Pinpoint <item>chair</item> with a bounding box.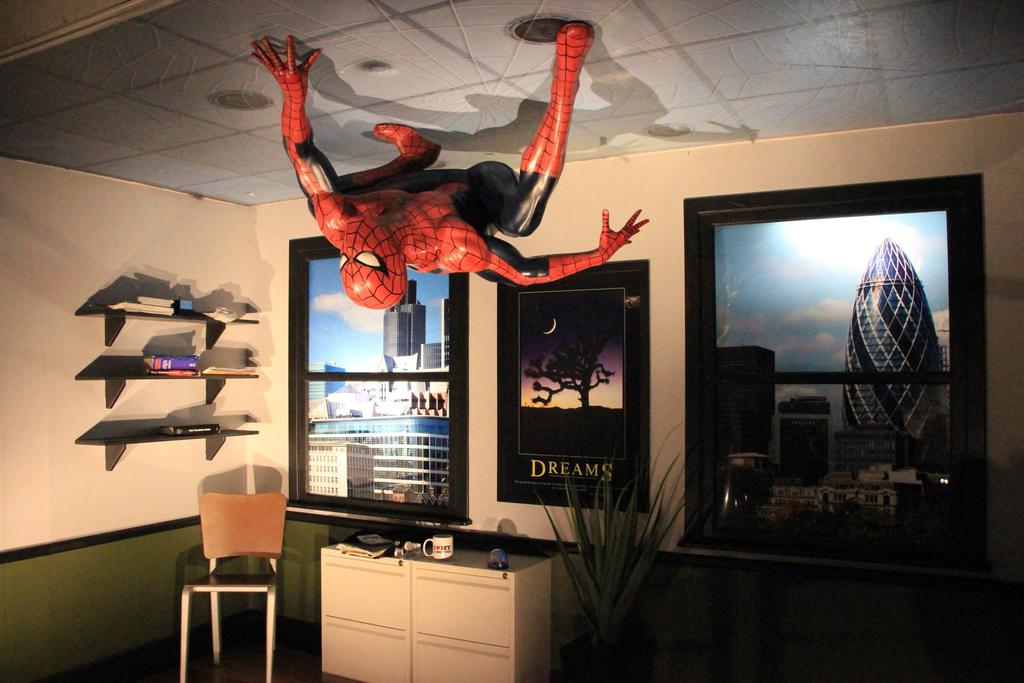
(left=166, top=467, right=292, bottom=682).
